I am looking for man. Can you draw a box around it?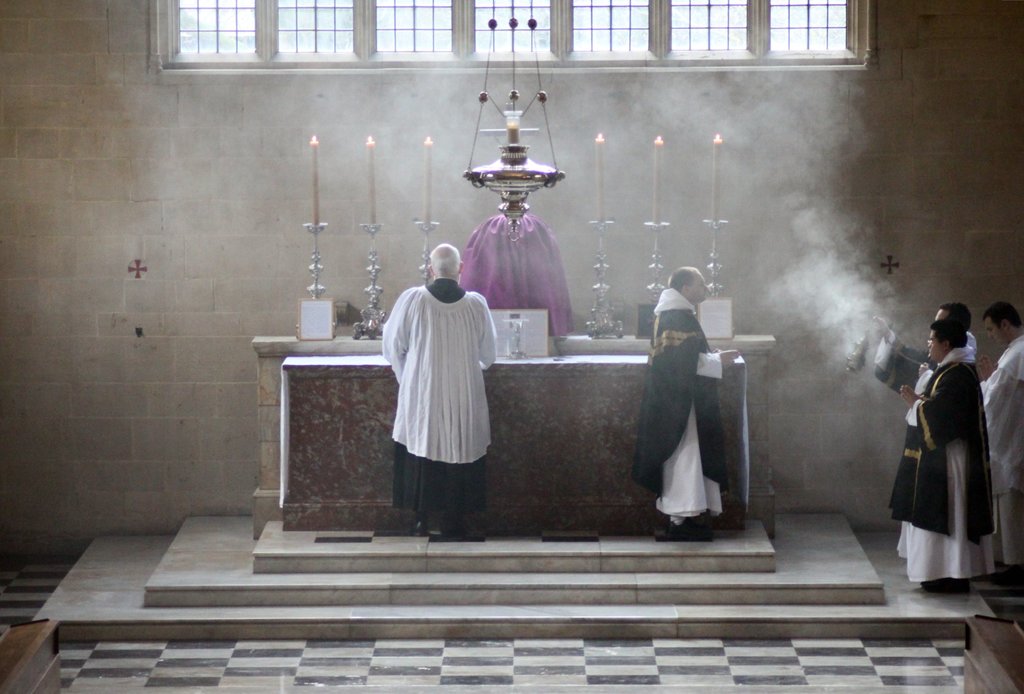
Sure, the bounding box is l=374, t=241, r=504, b=537.
